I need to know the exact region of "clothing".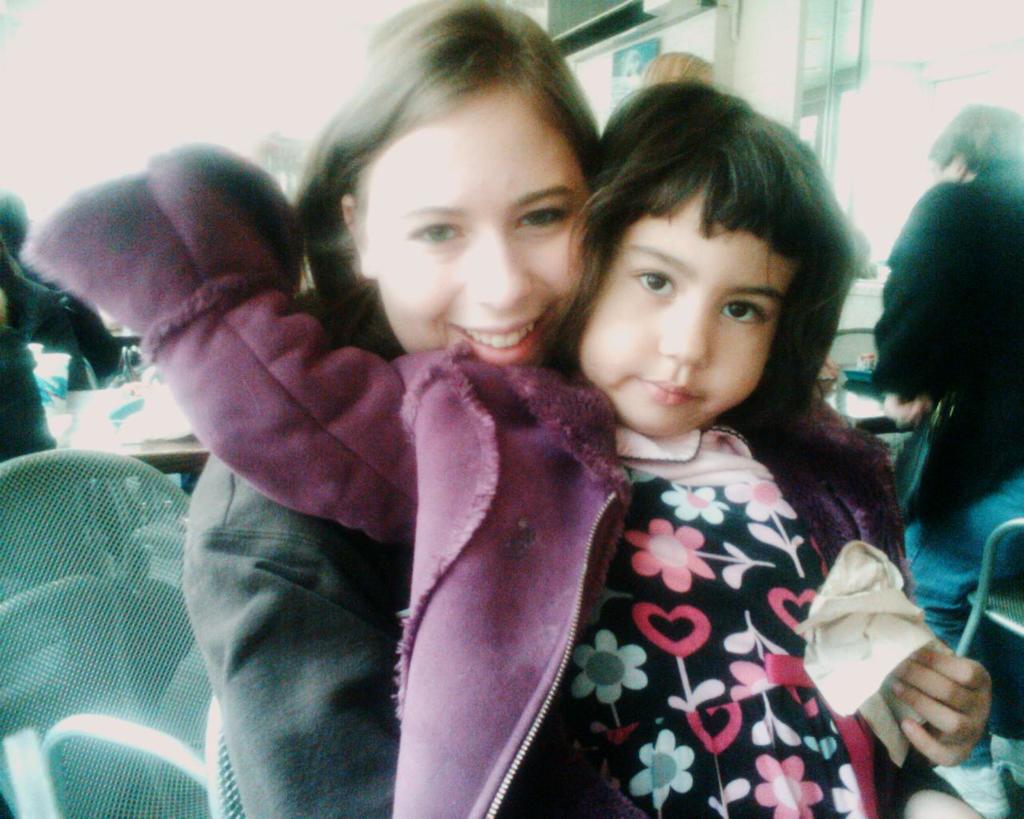
Region: 874:166:1023:756.
